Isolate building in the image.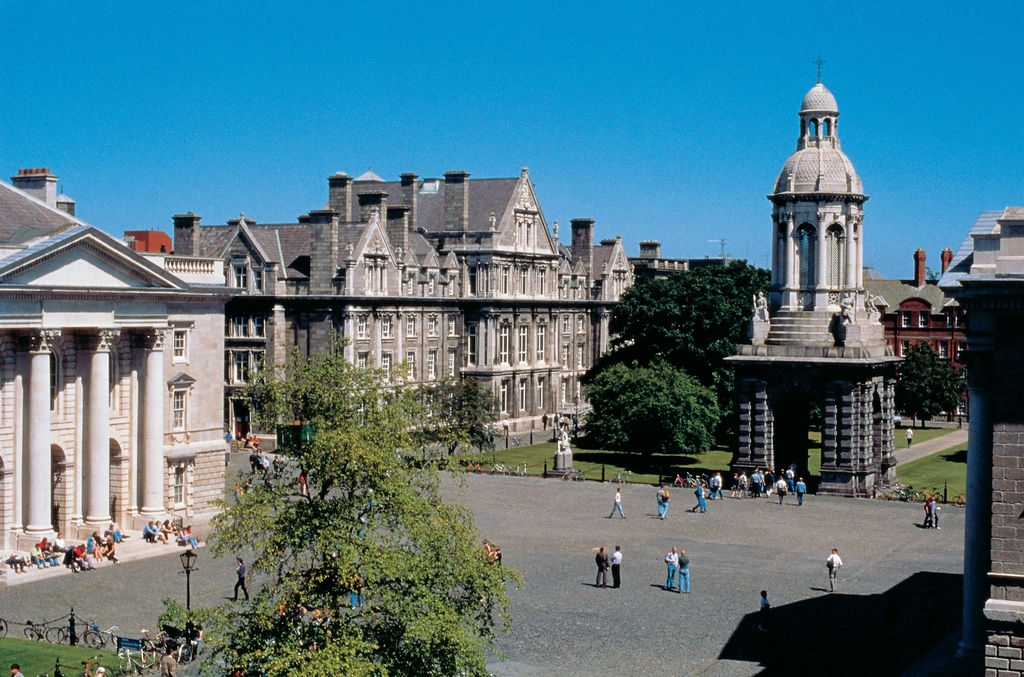
Isolated region: (x1=860, y1=244, x2=972, y2=405).
